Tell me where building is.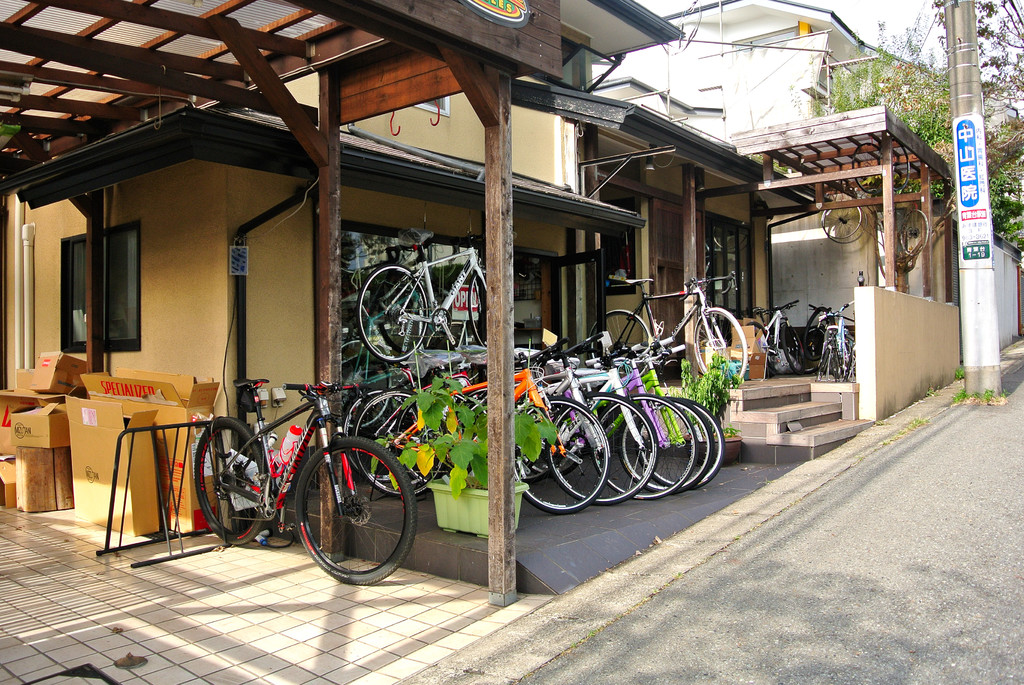
building is at <box>0,0,959,609</box>.
